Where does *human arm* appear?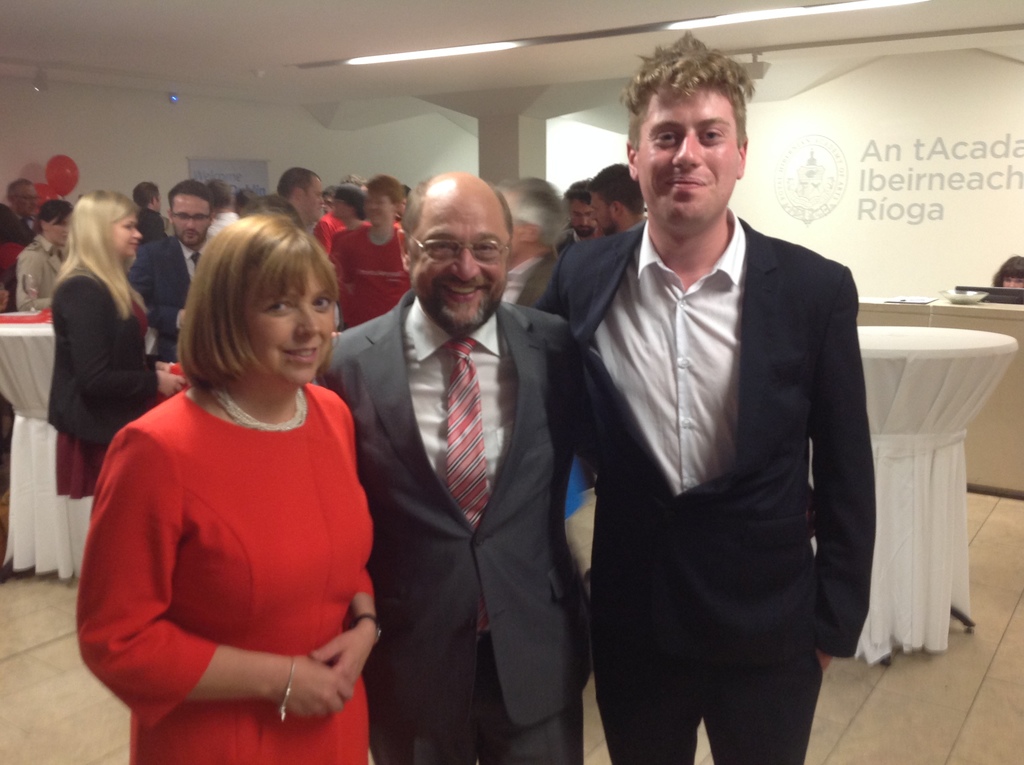
Appears at [131,252,185,334].
